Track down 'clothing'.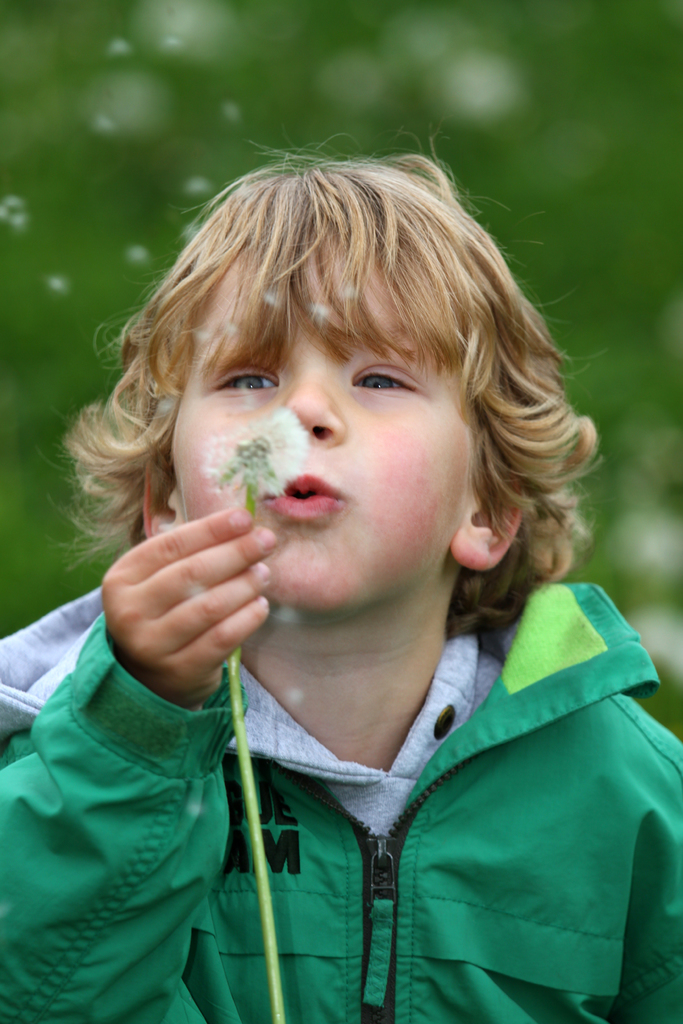
Tracked to [0, 574, 678, 1018].
